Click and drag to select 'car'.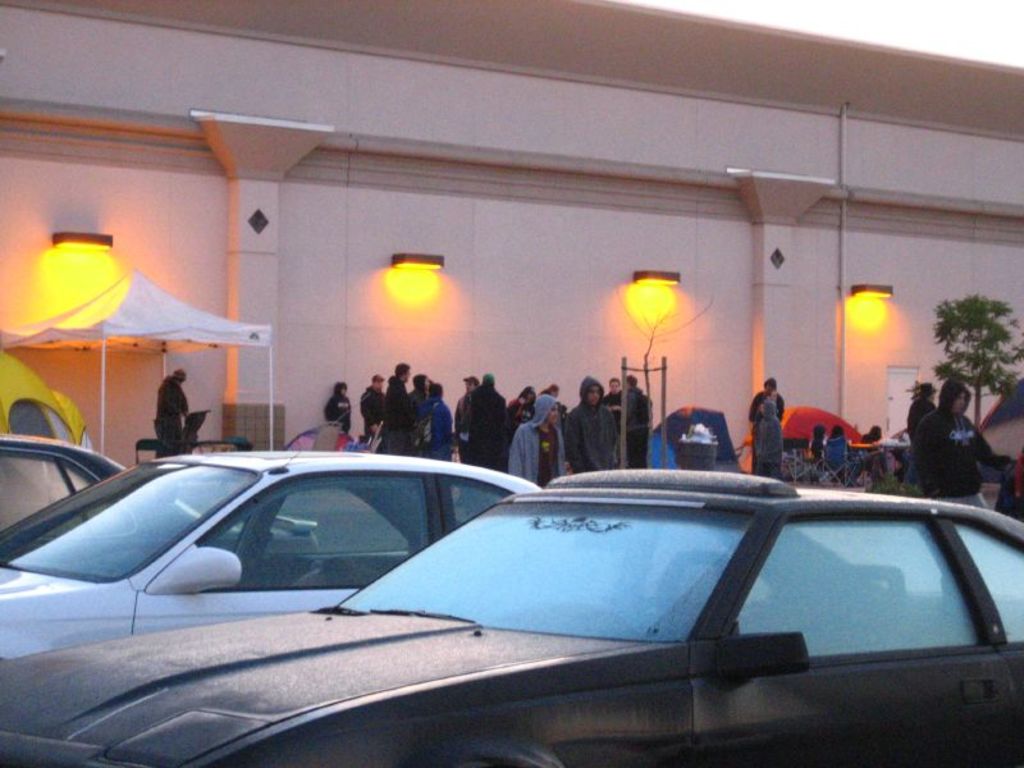
Selection: <region>0, 431, 320, 547</region>.
